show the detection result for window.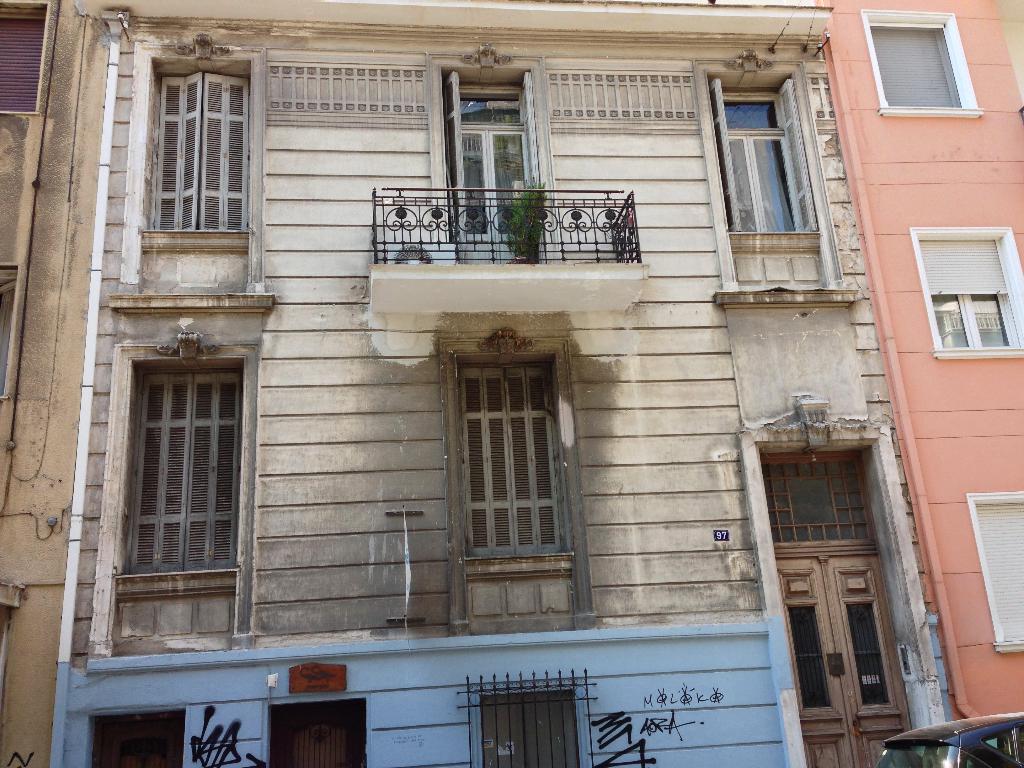
<region>468, 678, 592, 767</region>.
